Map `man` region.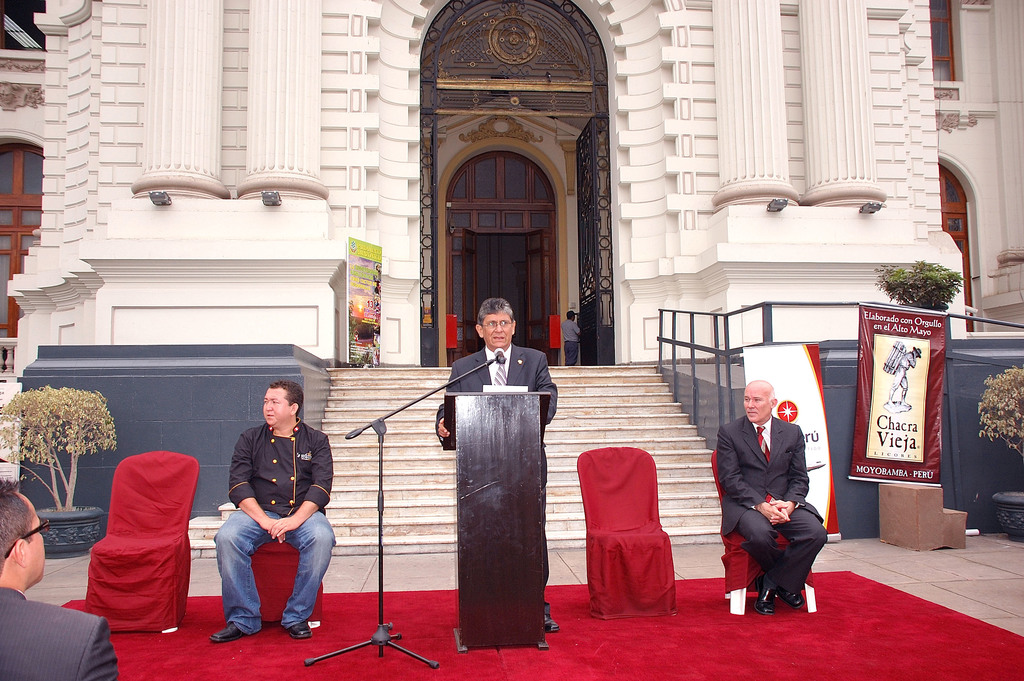
Mapped to (left=209, top=379, right=337, bottom=643).
